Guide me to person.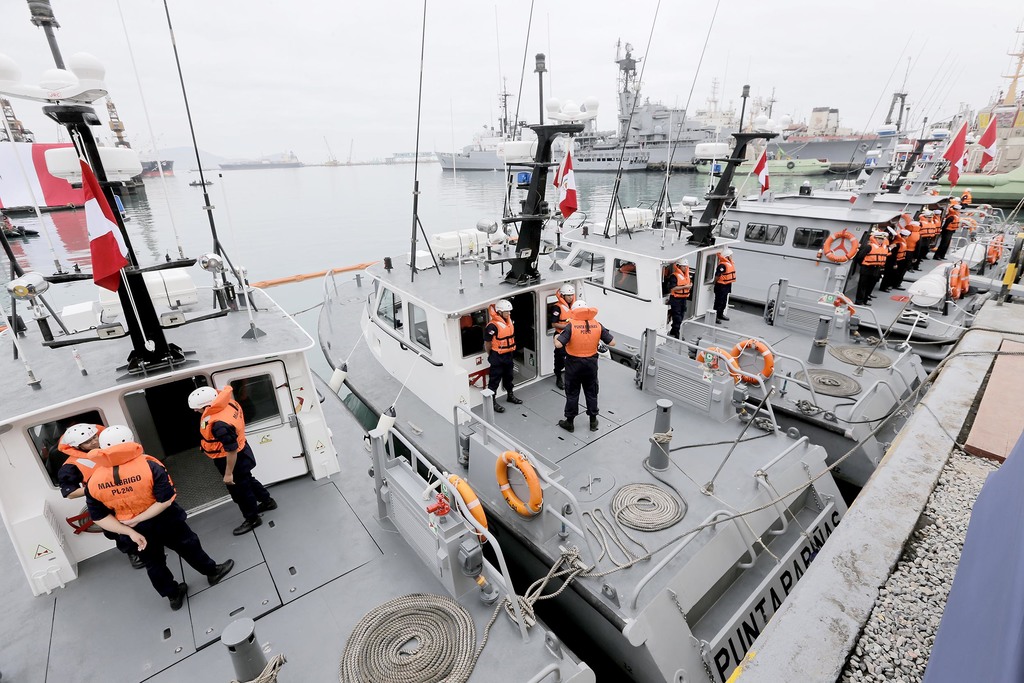
Guidance: (86,418,234,597).
